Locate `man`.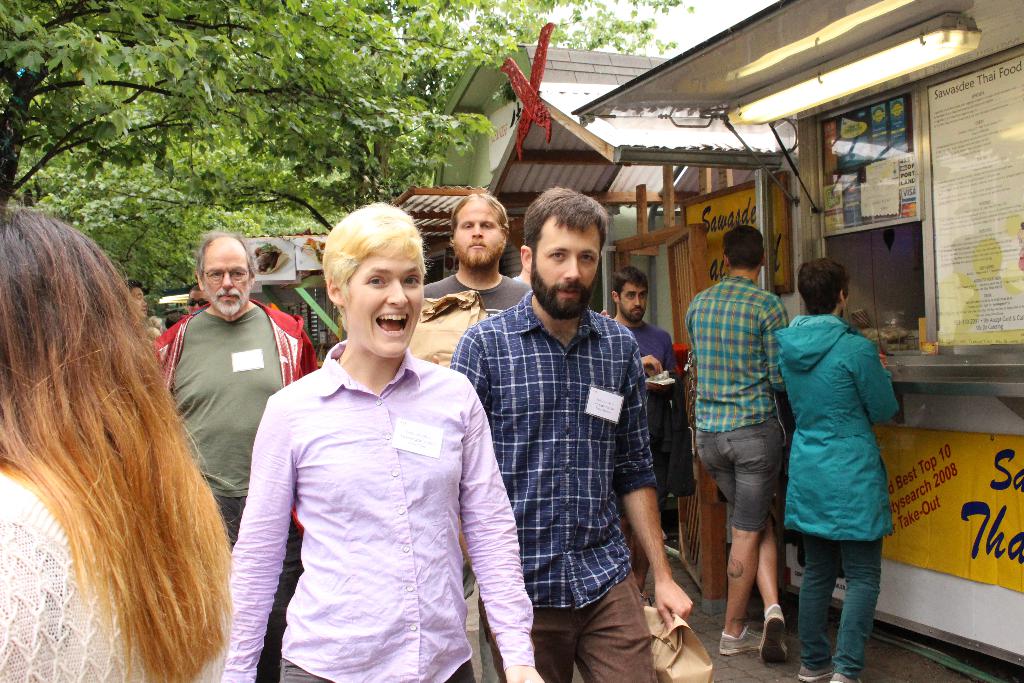
Bounding box: l=122, t=279, r=154, b=333.
